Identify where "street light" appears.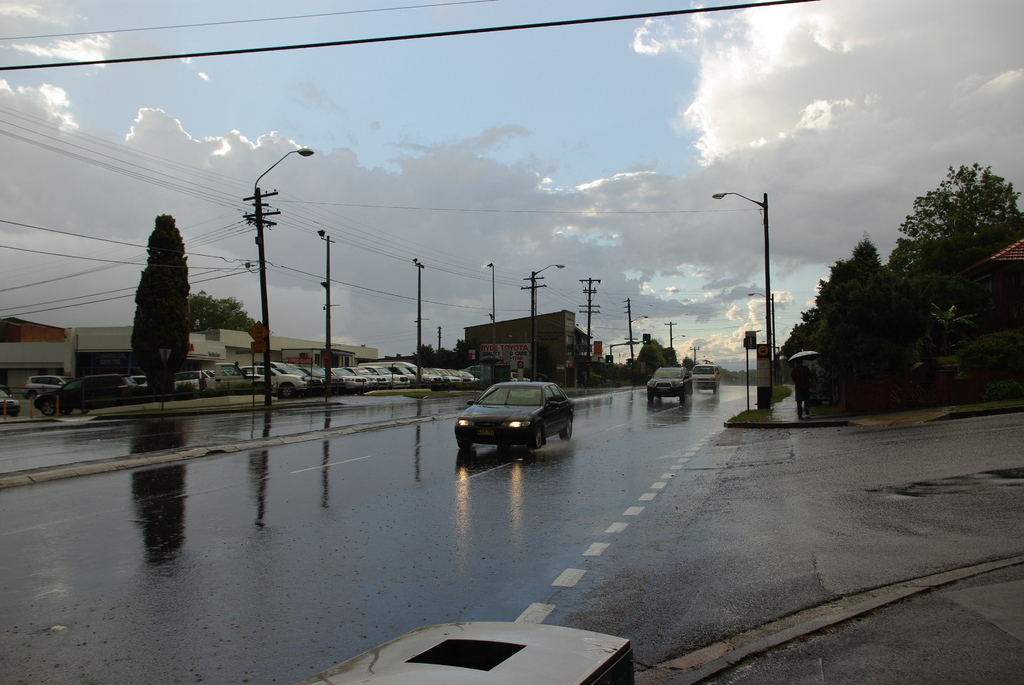
Appears at [x1=716, y1=178, x2=813, y2=414].
